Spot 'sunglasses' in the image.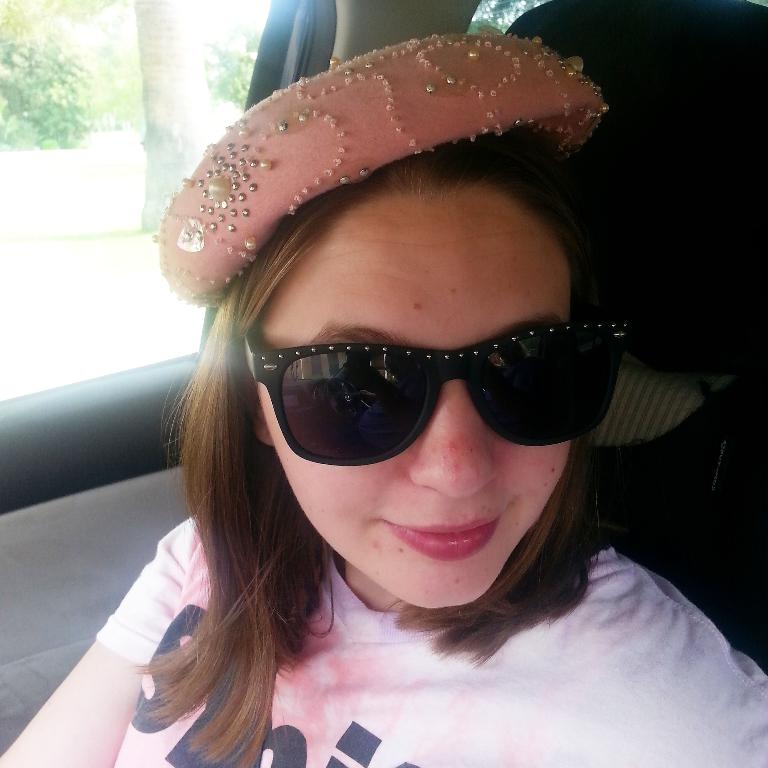
'sunglasses' found at pyautogui.locateOnScreen(243, 321, 627, 467).
